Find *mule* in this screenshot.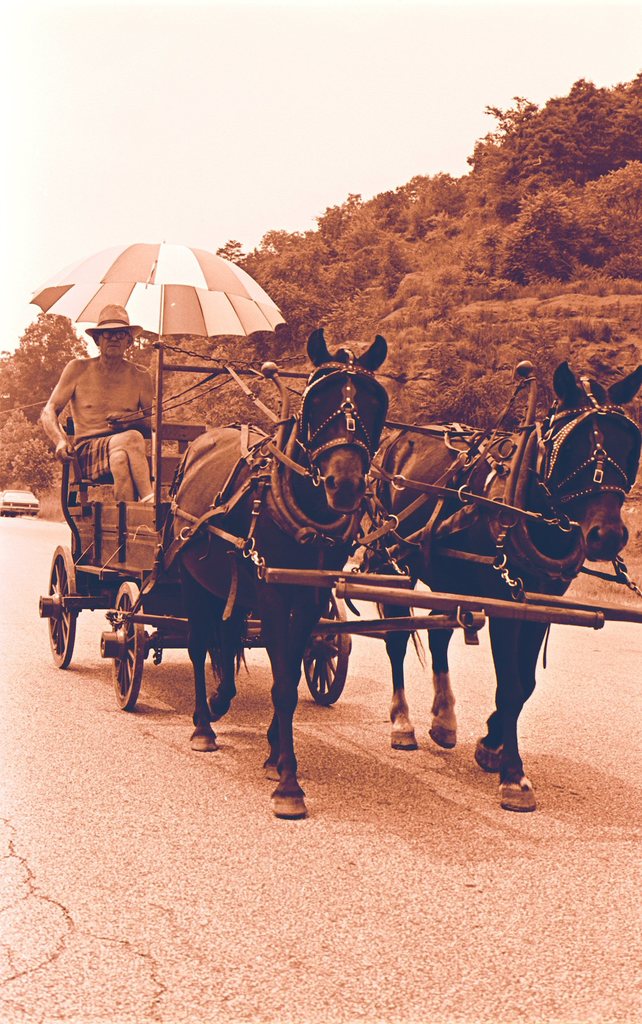
The bounding box for *mule* is 175, 330, 395, 817.
